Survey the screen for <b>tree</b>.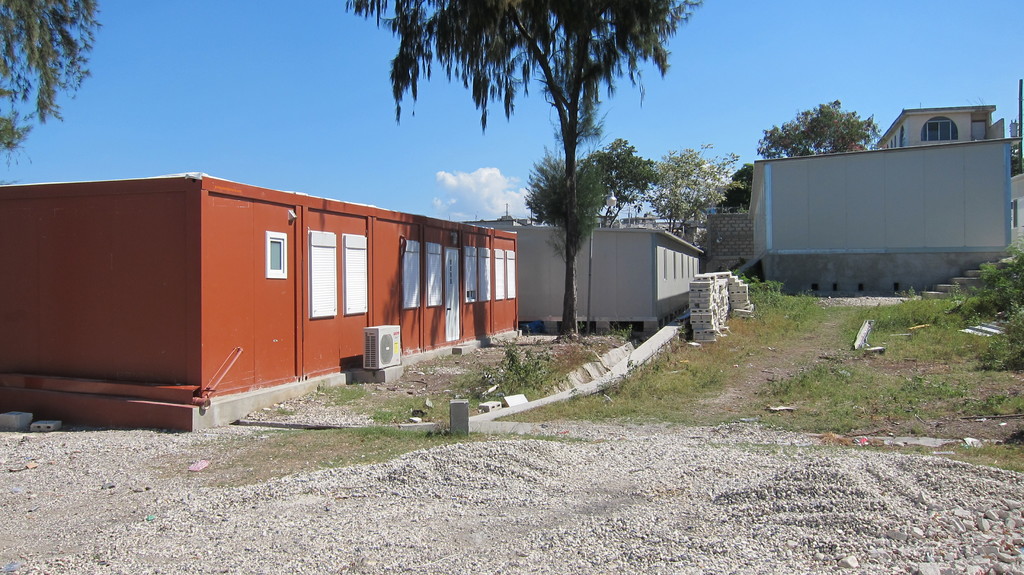
Survey found: (511, 129, 645, 298).
